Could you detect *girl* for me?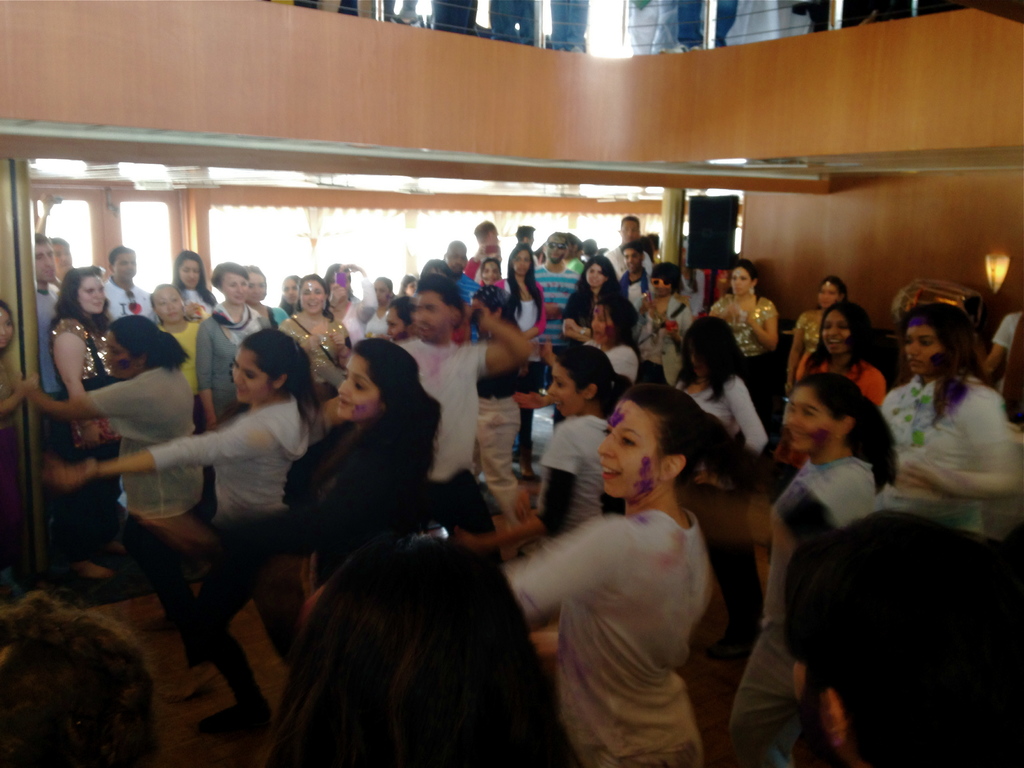
Detection result: detection(490, 239, 548, 372).
